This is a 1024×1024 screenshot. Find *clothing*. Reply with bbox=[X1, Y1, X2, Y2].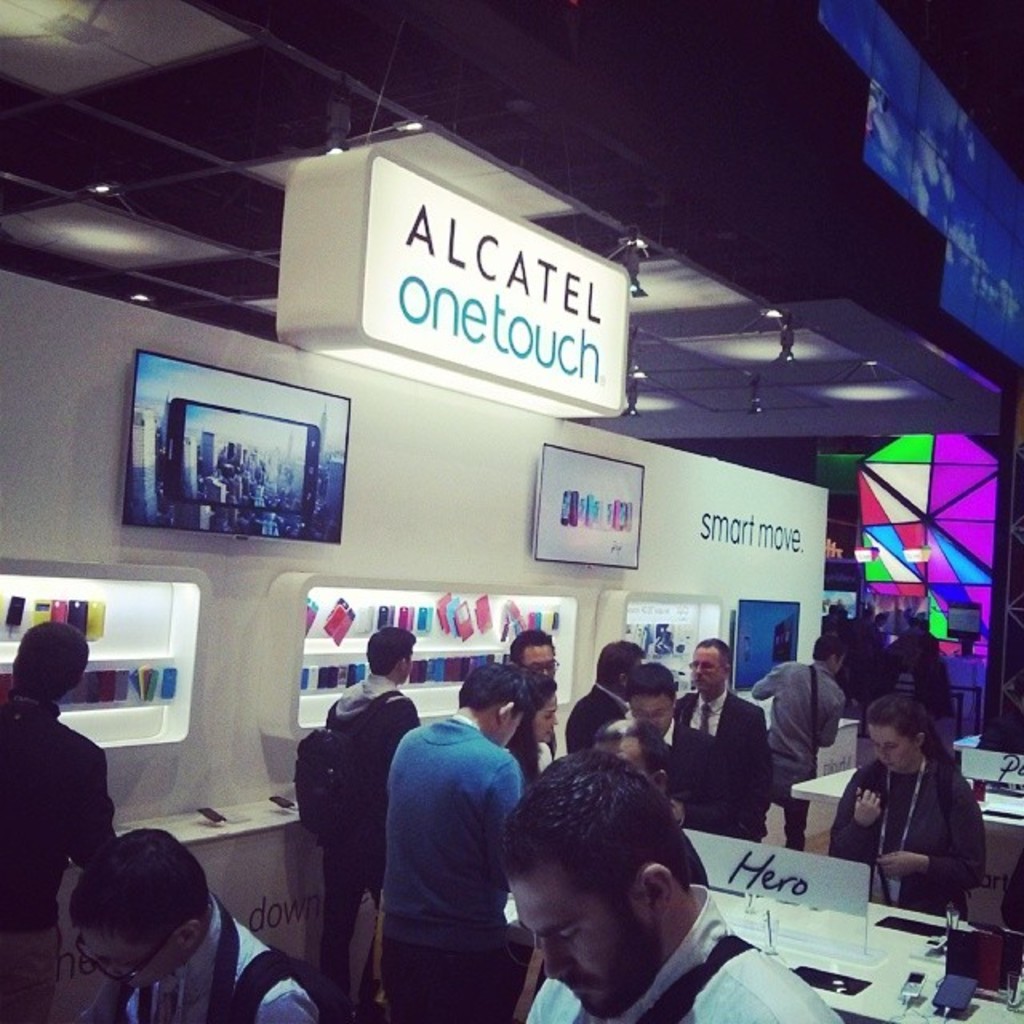
bbox=[563, 678, 626, 758].
